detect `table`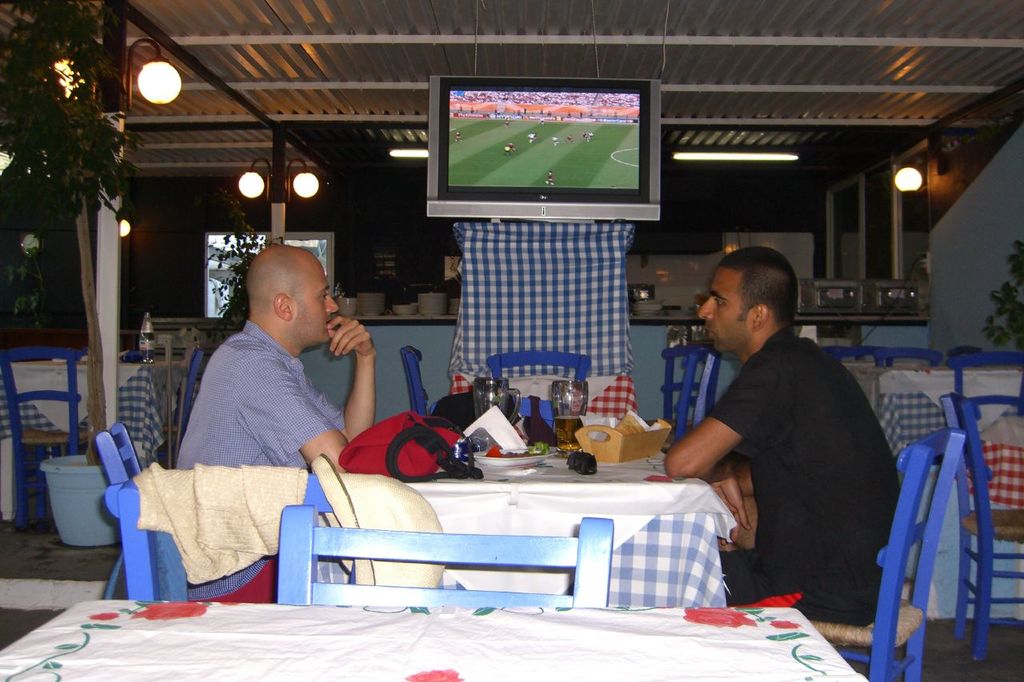
box=[0, 595, 869, 681]
